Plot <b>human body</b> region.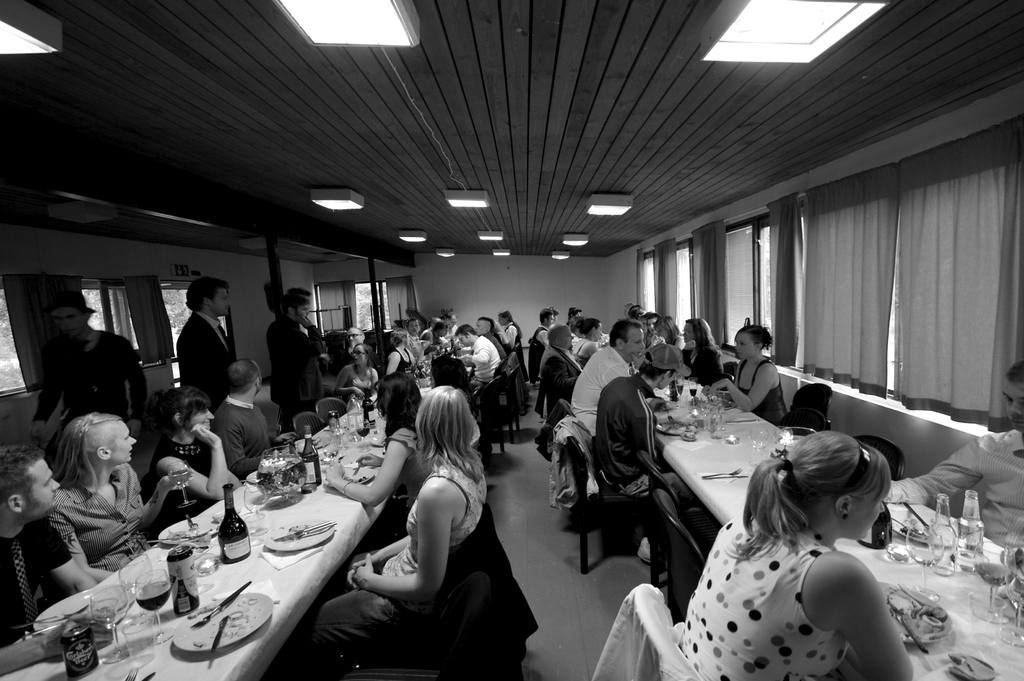
Plotted at box(21, 288, 150, 435).
